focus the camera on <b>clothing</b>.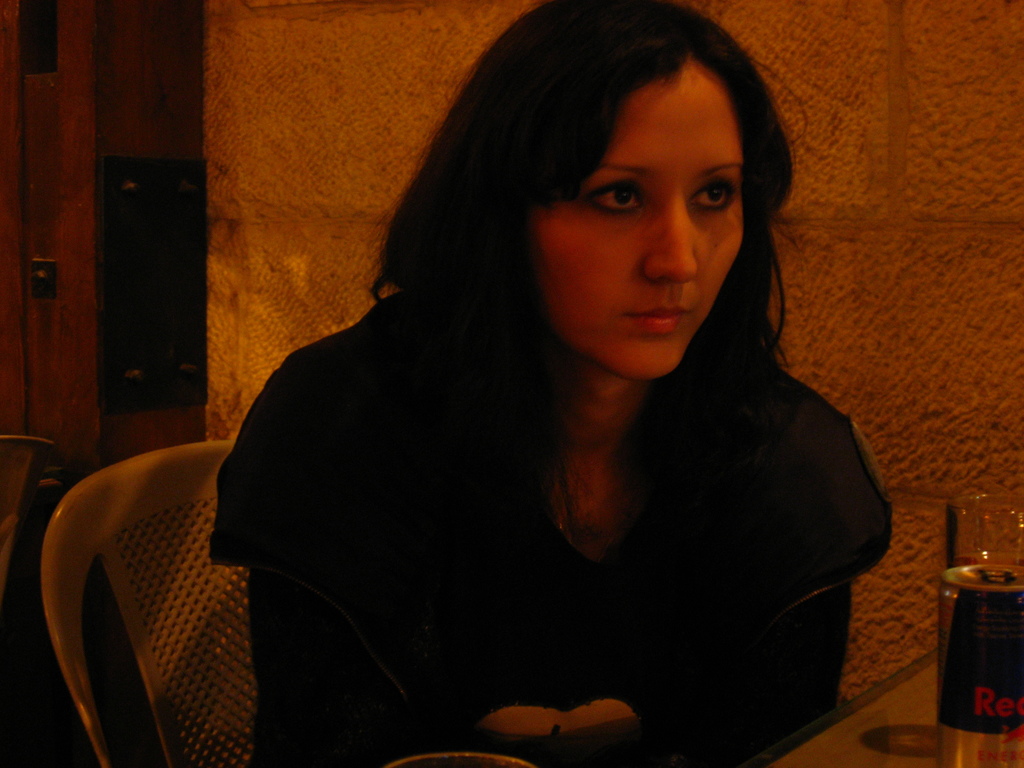
Focus region: (352,269,887,743).
